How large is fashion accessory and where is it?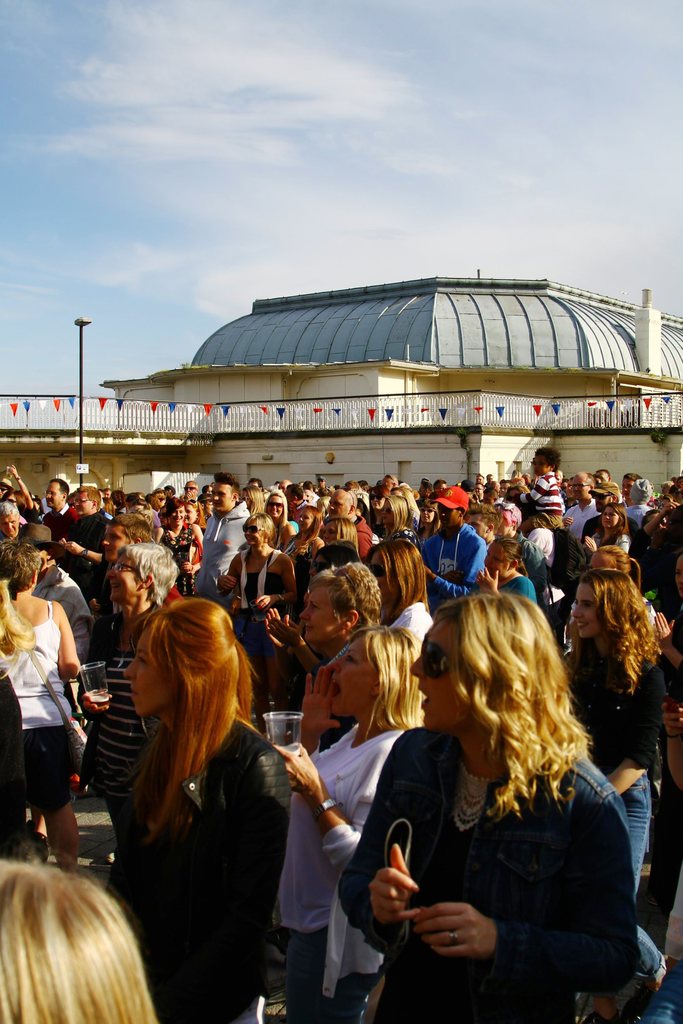
Bounding box: l=24, t=650, r=89, b=772.
